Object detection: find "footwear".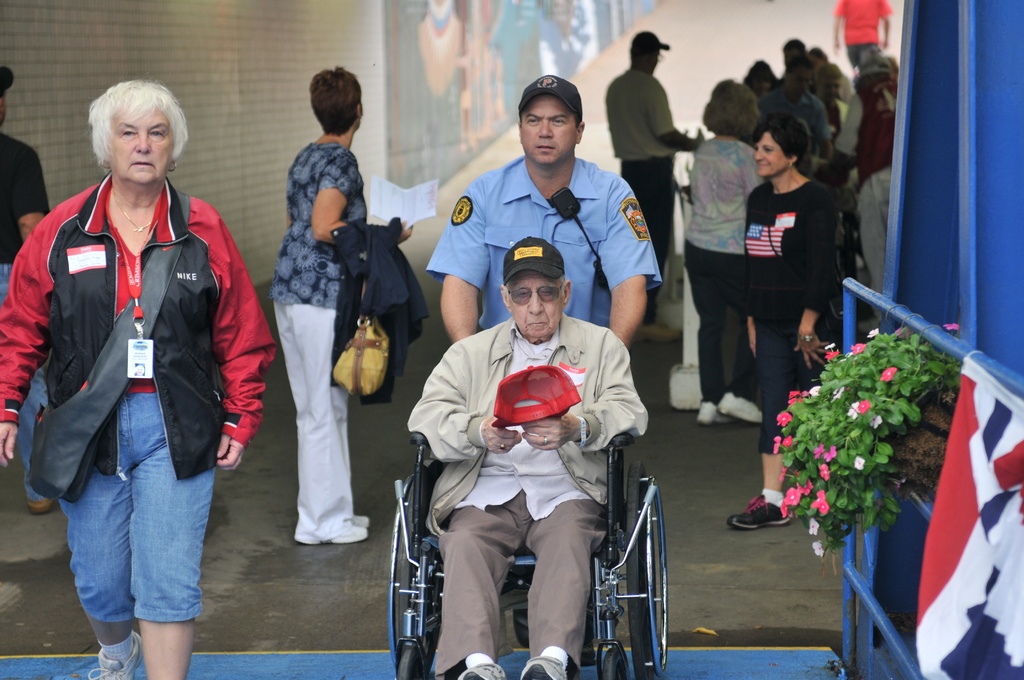
bbox=(461, 664, 505, 679).
